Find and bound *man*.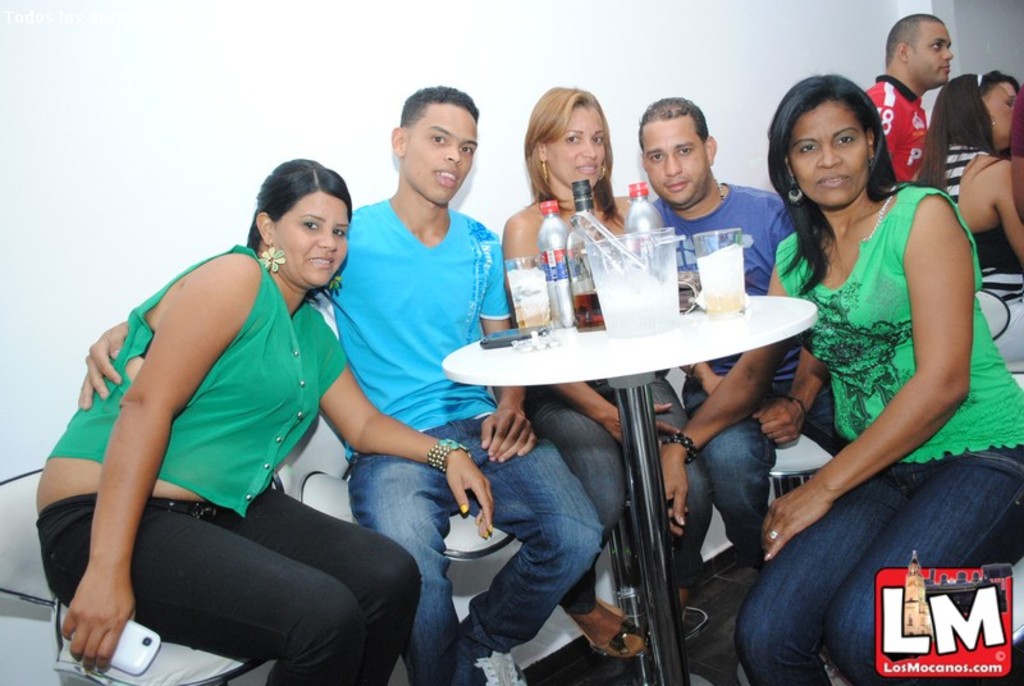
Bound: bbox=(861, 9, 959, 180).
